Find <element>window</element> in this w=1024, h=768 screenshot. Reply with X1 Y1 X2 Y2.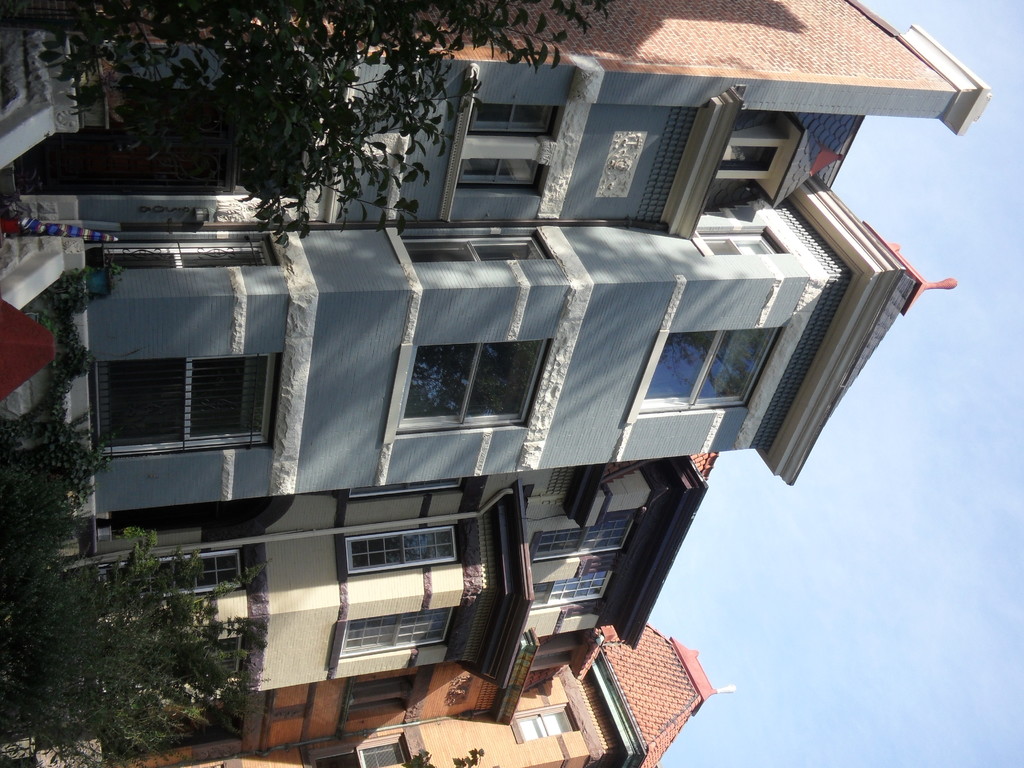
459 161 543 188.
